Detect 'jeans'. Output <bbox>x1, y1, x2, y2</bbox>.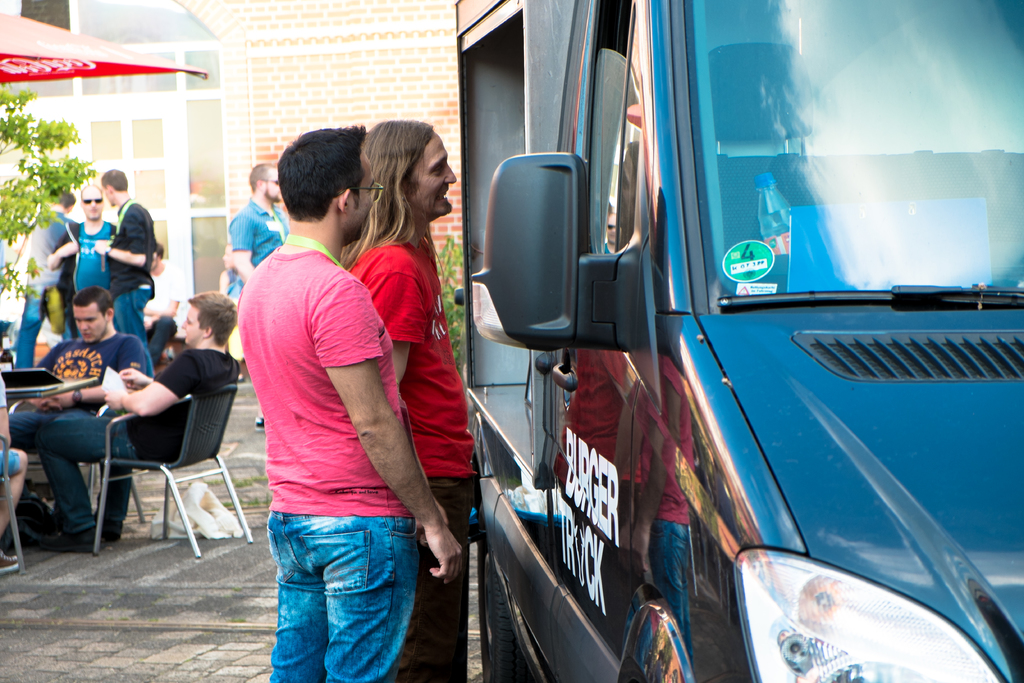
<bbox>18, 299, 42, 371</bbox>.
